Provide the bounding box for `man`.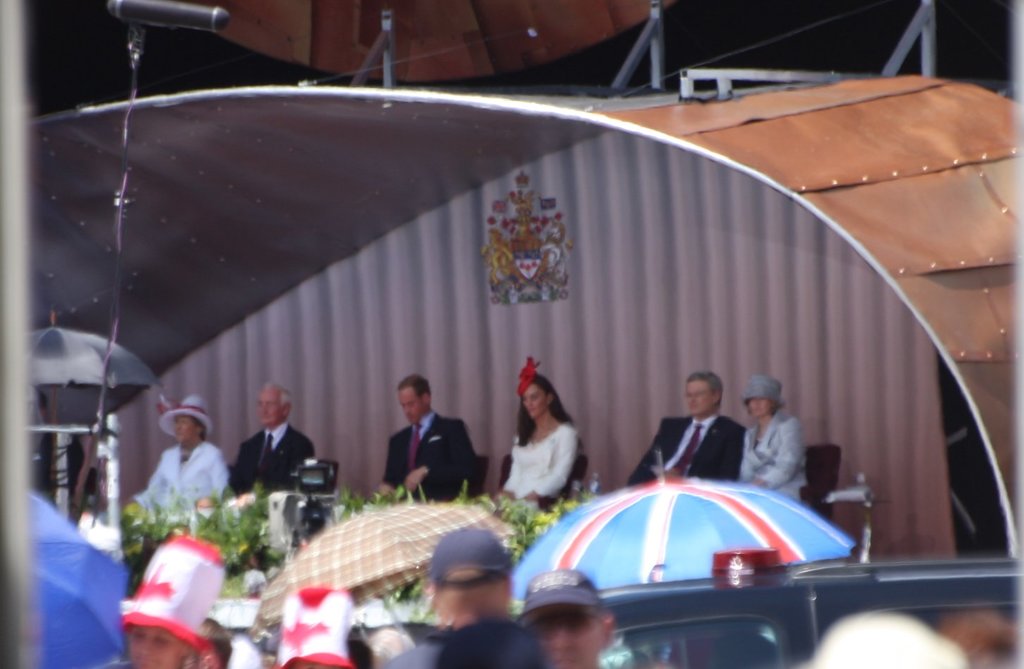
[228, 384, 313, 492].
